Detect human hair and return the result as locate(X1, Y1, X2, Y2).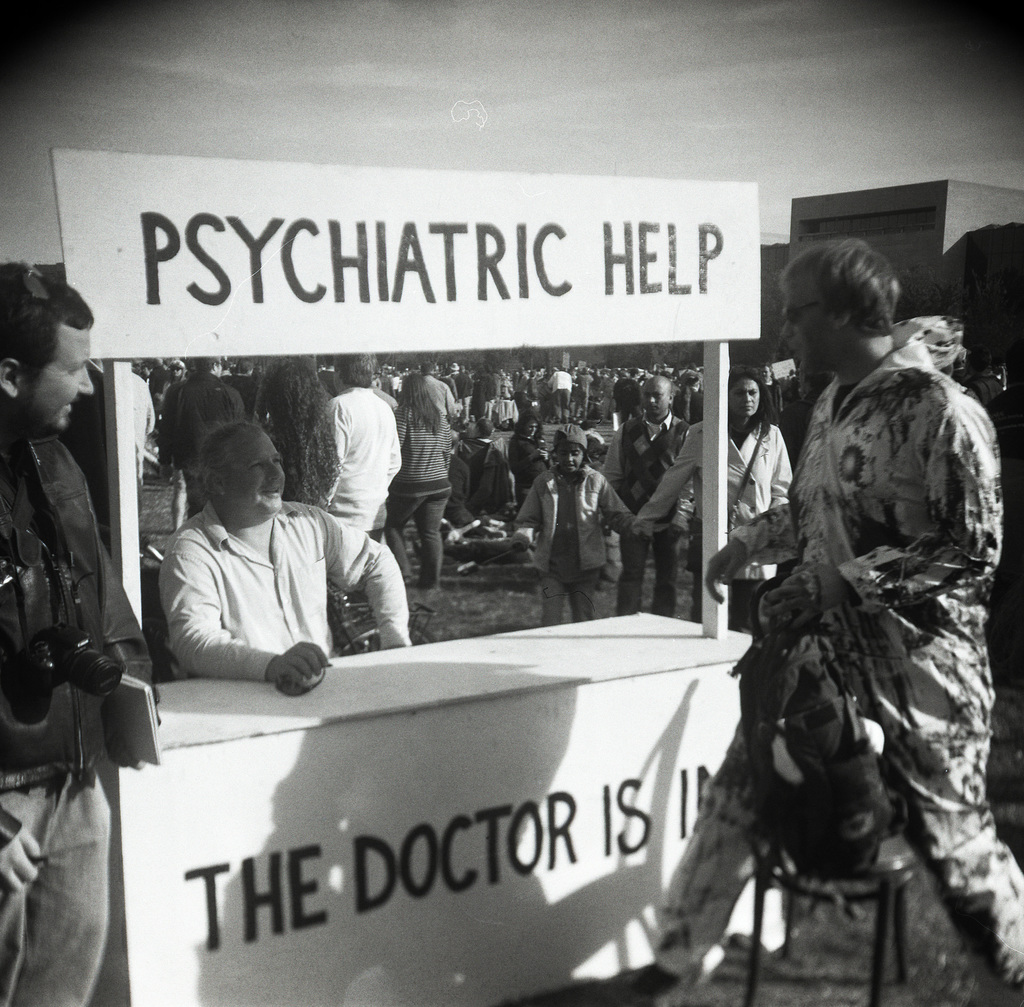
locate(195, 420, 250, 511).
